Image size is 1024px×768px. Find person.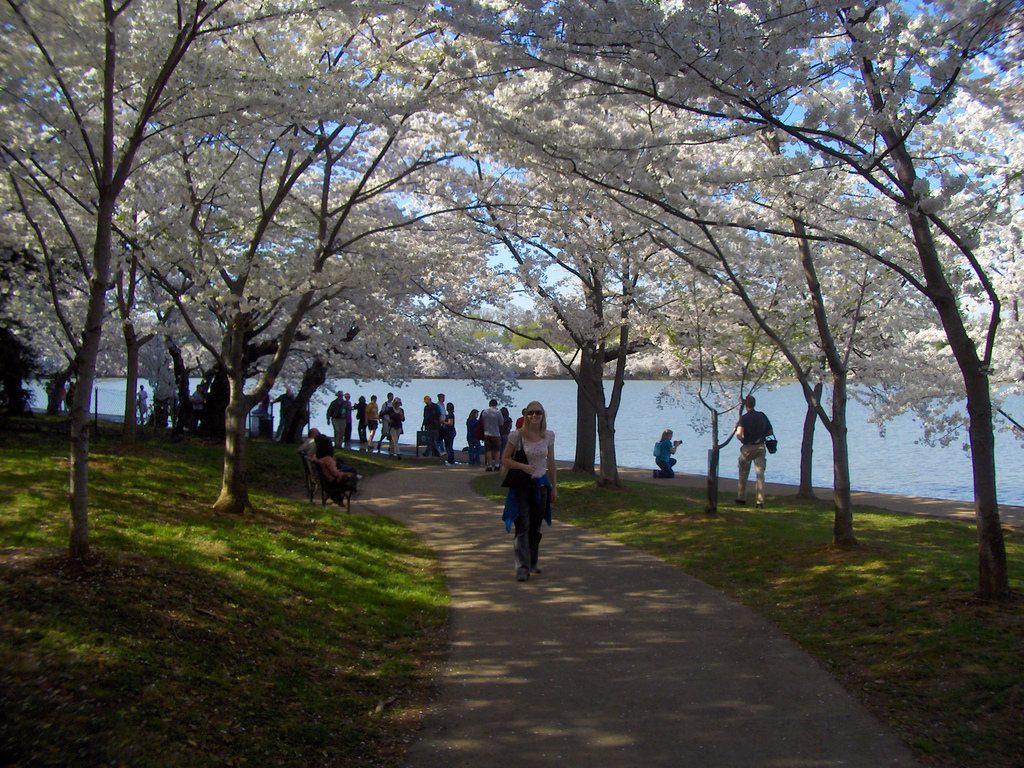
region(496, 402, 557, 584).
